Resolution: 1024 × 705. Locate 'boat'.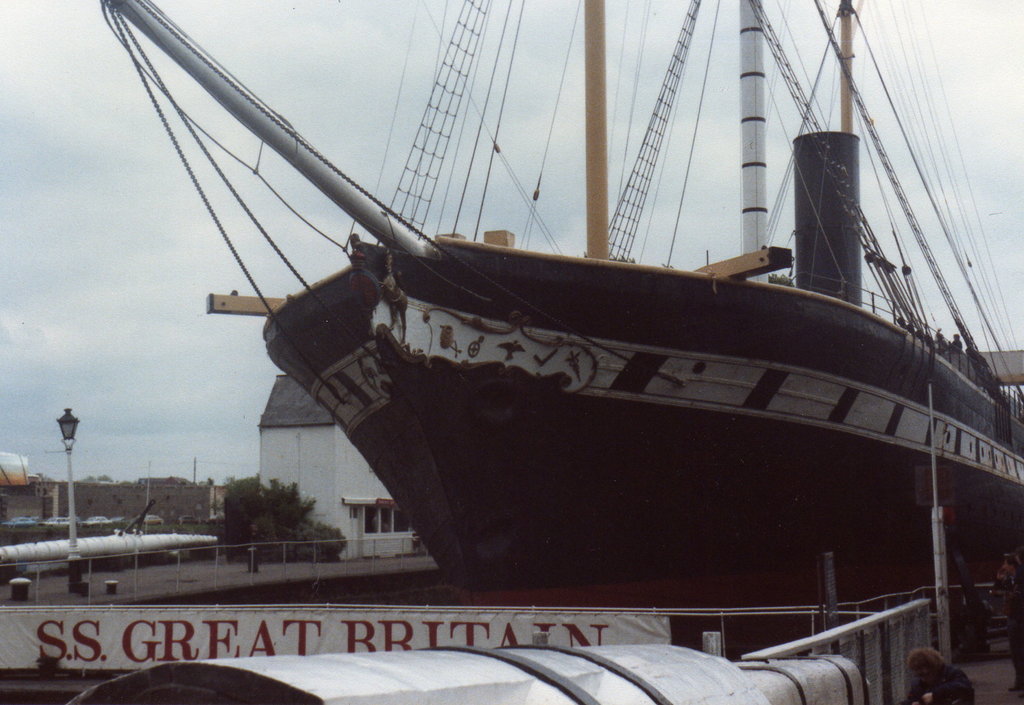
{"left": 40, "top": 0, "right": 1023, "bottom": 652}.
